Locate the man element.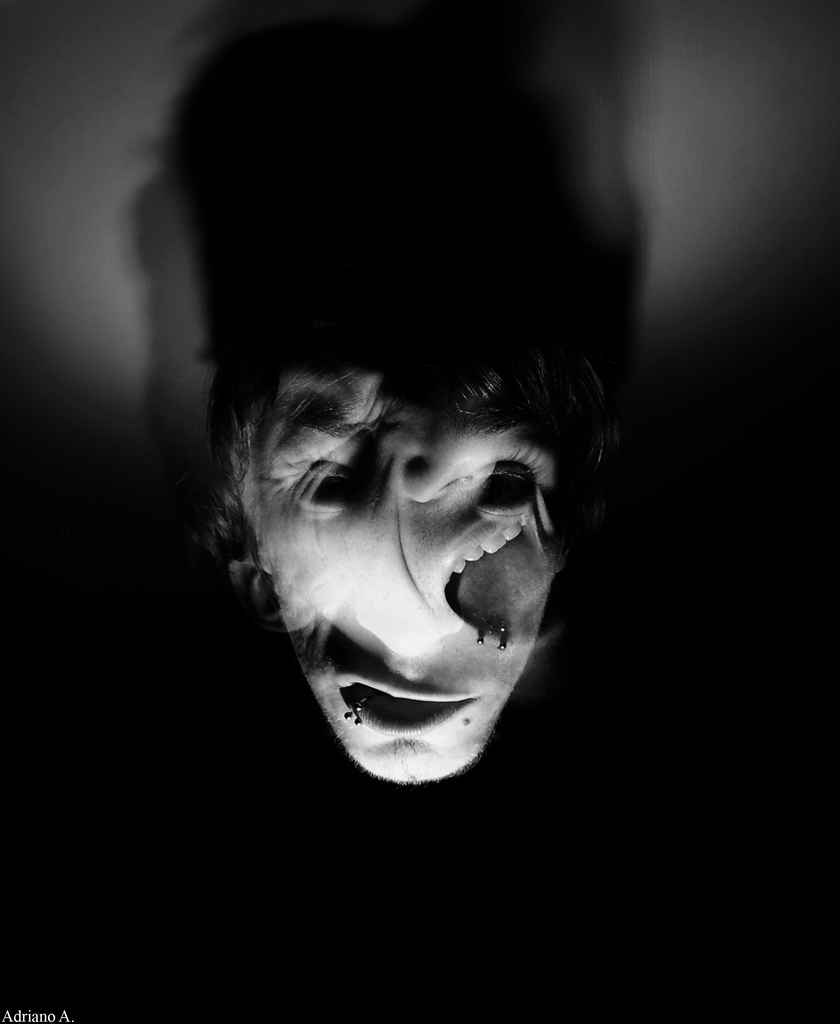
Element bbox: crop(99, 122, 706, 862).
